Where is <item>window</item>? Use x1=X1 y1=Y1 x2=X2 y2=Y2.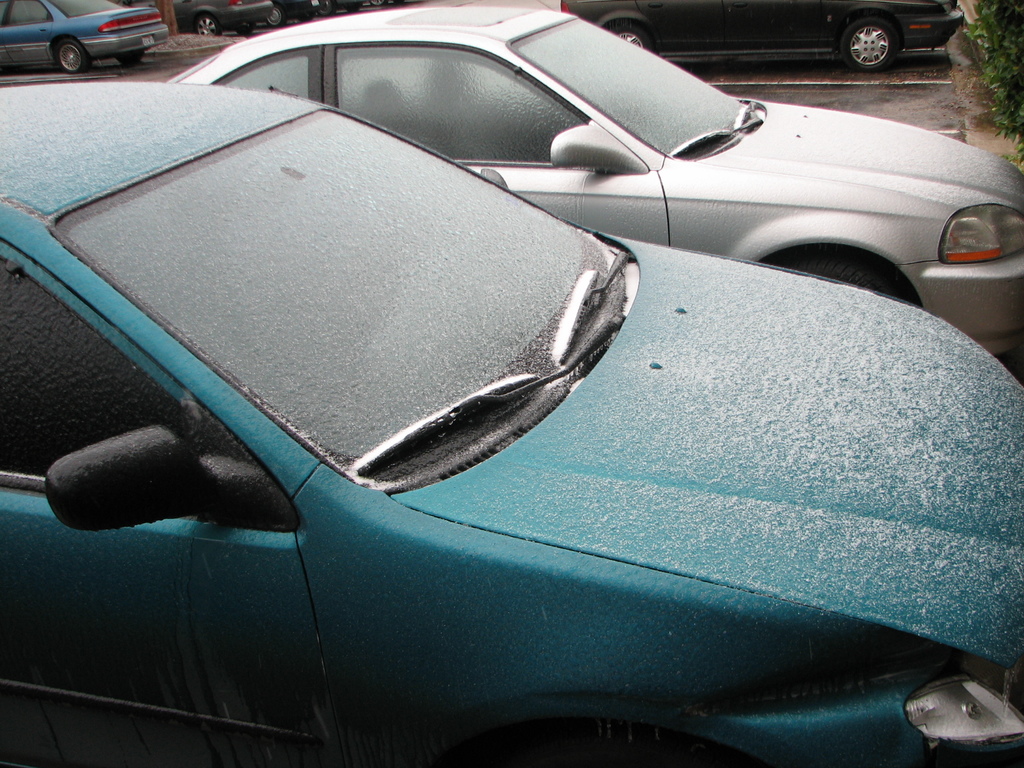
x1=341 y1=46 x2=587 y2=166.
